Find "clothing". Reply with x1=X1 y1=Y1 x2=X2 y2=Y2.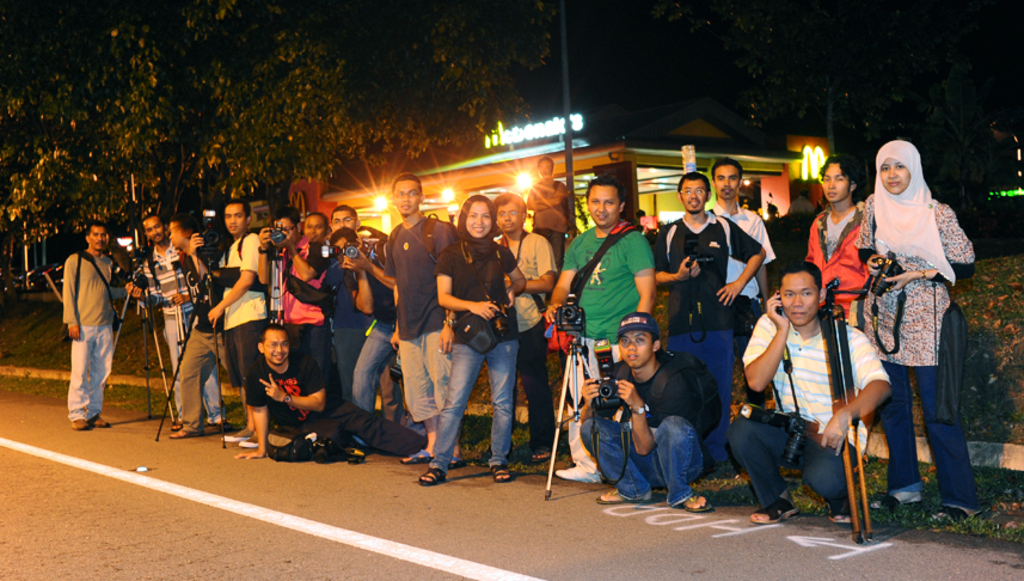
x1=382 y1=215 x2=455 y2=427.
